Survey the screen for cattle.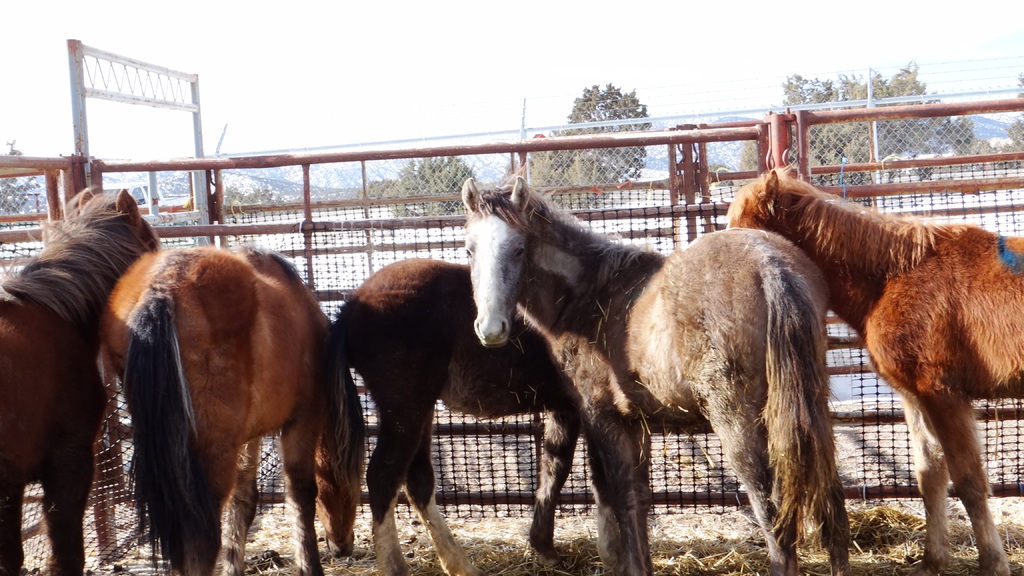
Survey found: locate(0, 182, 164, 575).
